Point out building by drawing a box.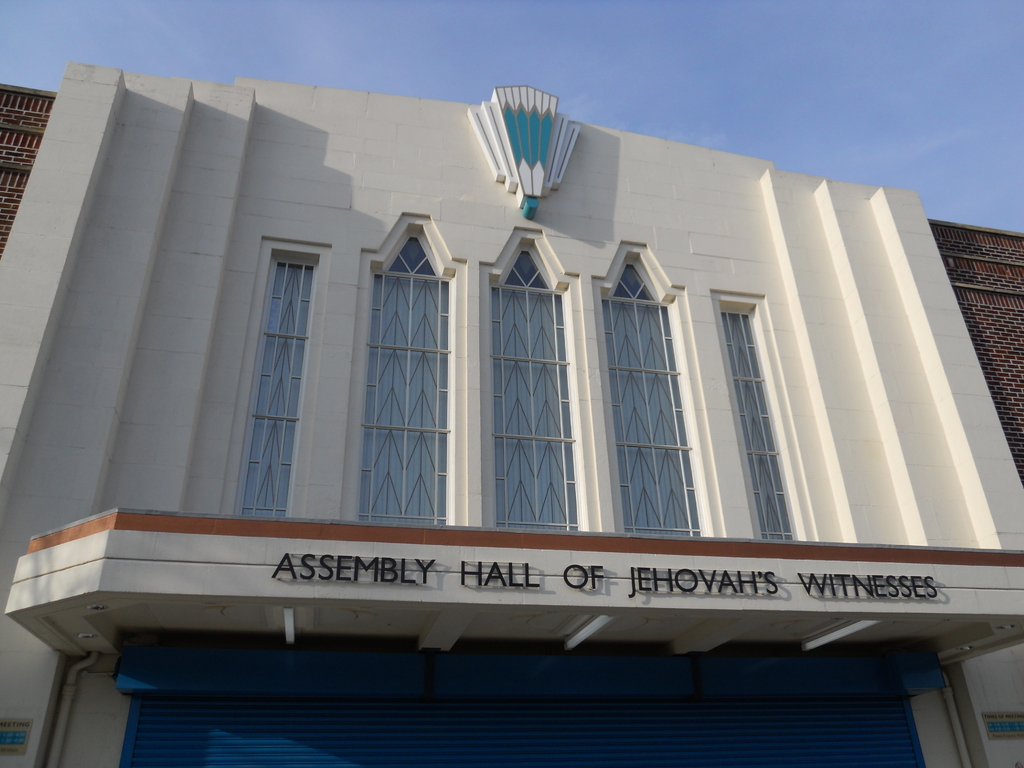
x1=0 y1=54 x2=1023 y2=767.
